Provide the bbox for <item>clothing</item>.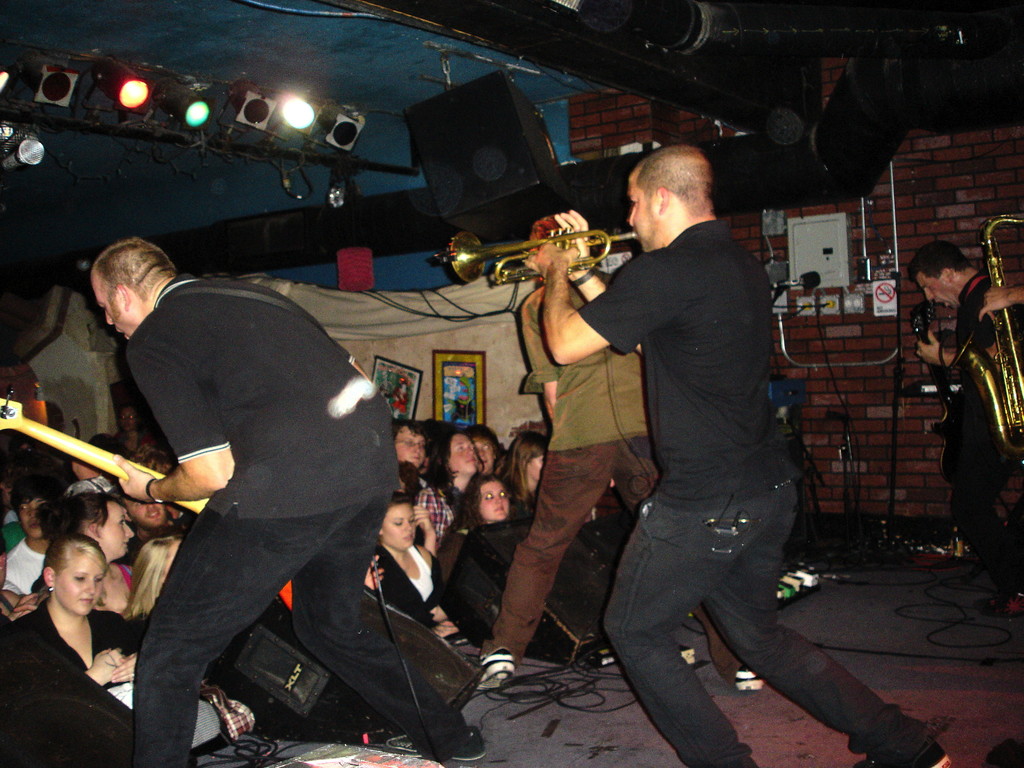
l=493, t=267, r=749, b=682.
